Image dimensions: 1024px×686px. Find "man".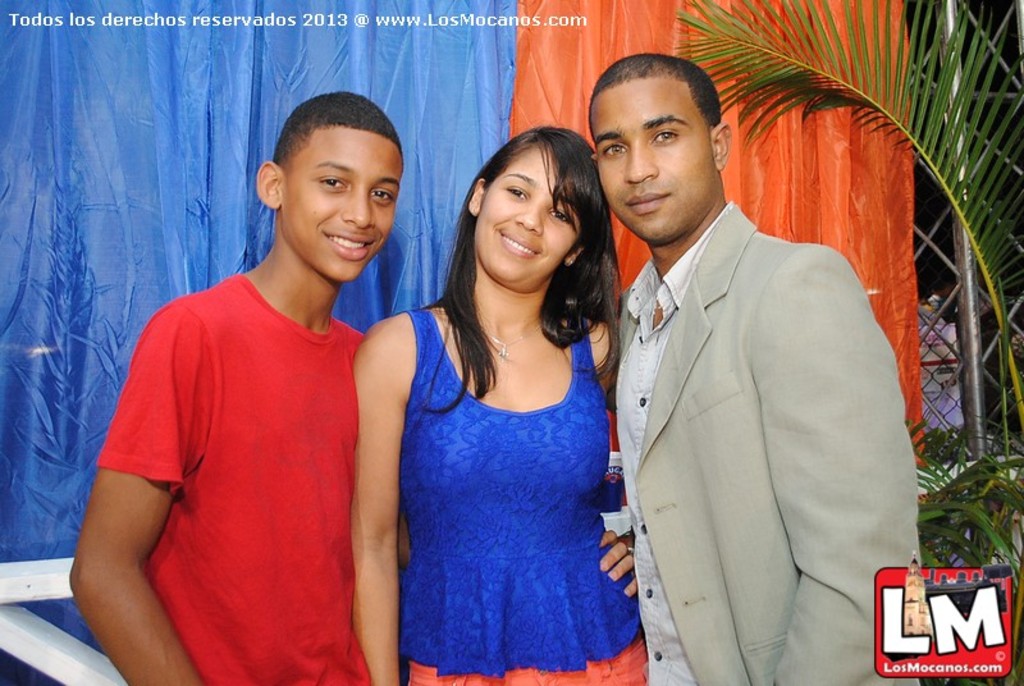
576, 45, 916, 685.
